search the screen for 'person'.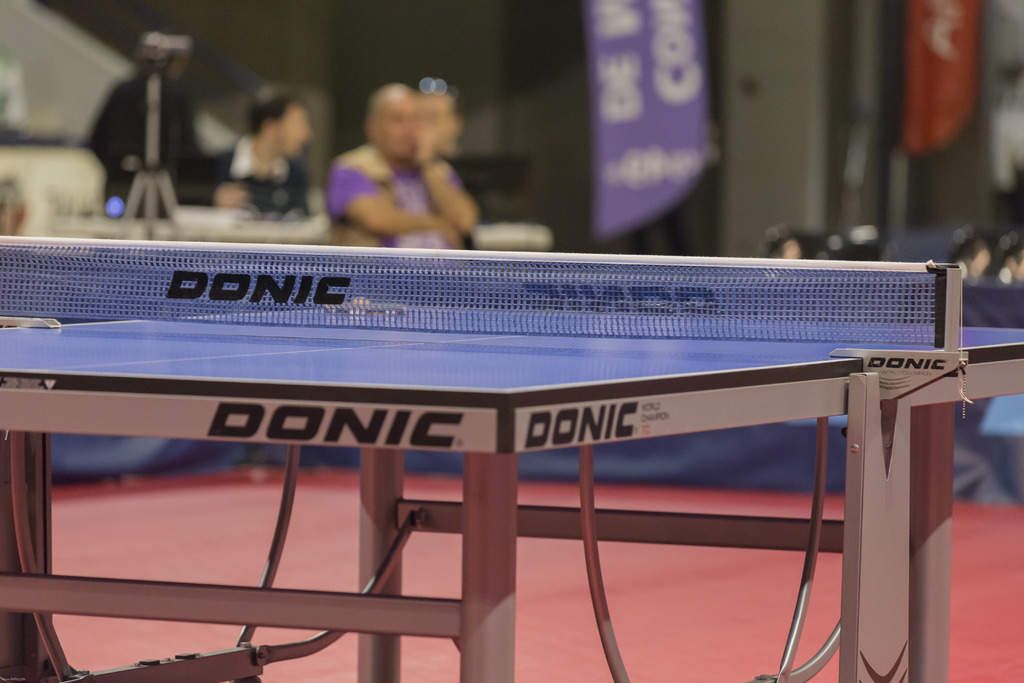
Found at bbox=[81, 30, 204, 202].
